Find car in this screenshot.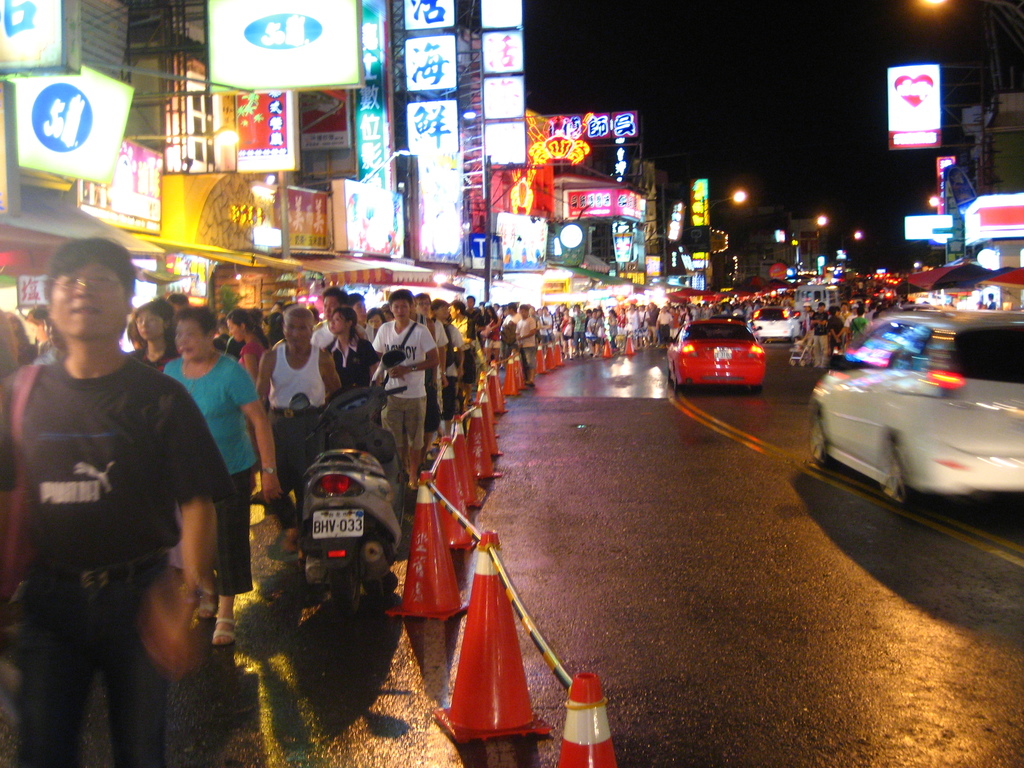
The bounding box for car is (left=810, top=309, right=1023, bottom=512).
